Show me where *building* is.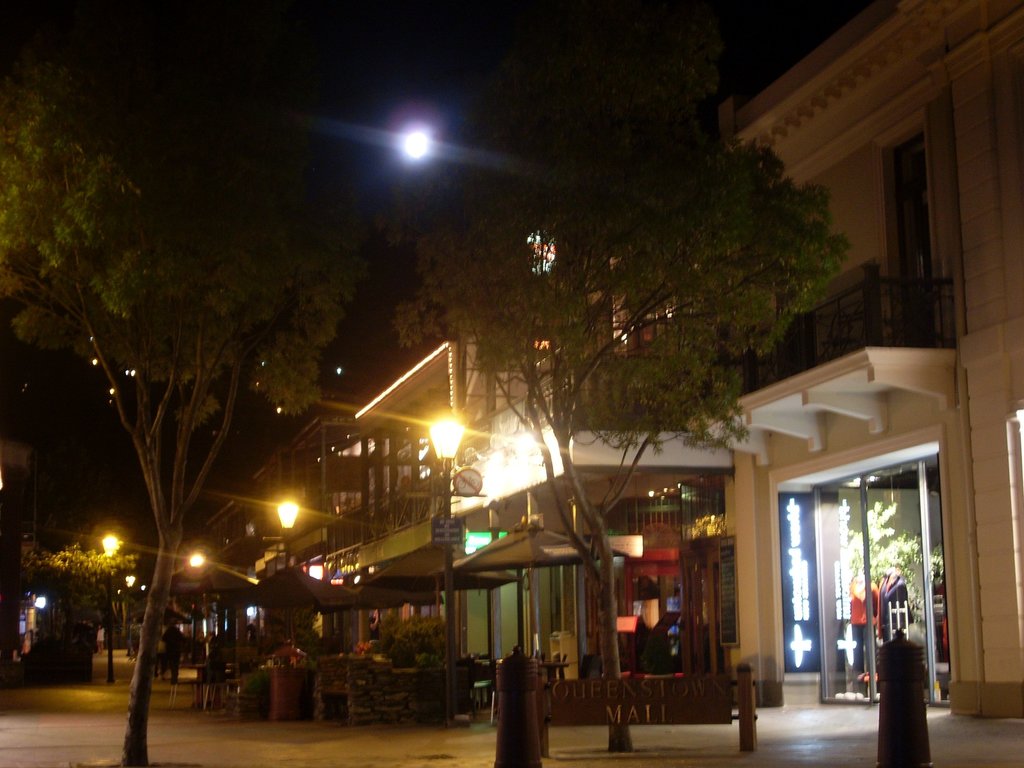
*building* is at bbox=[218, 409, 465, 692].
